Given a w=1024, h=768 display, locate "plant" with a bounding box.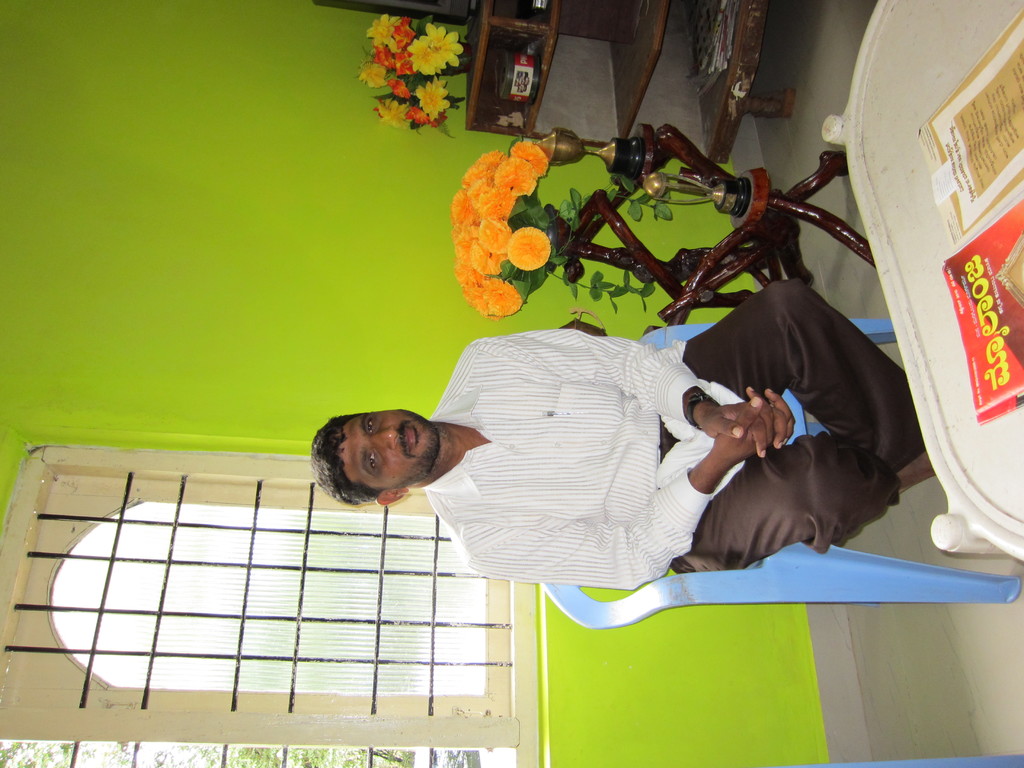
Located: region(452, 135, 684, 311).
